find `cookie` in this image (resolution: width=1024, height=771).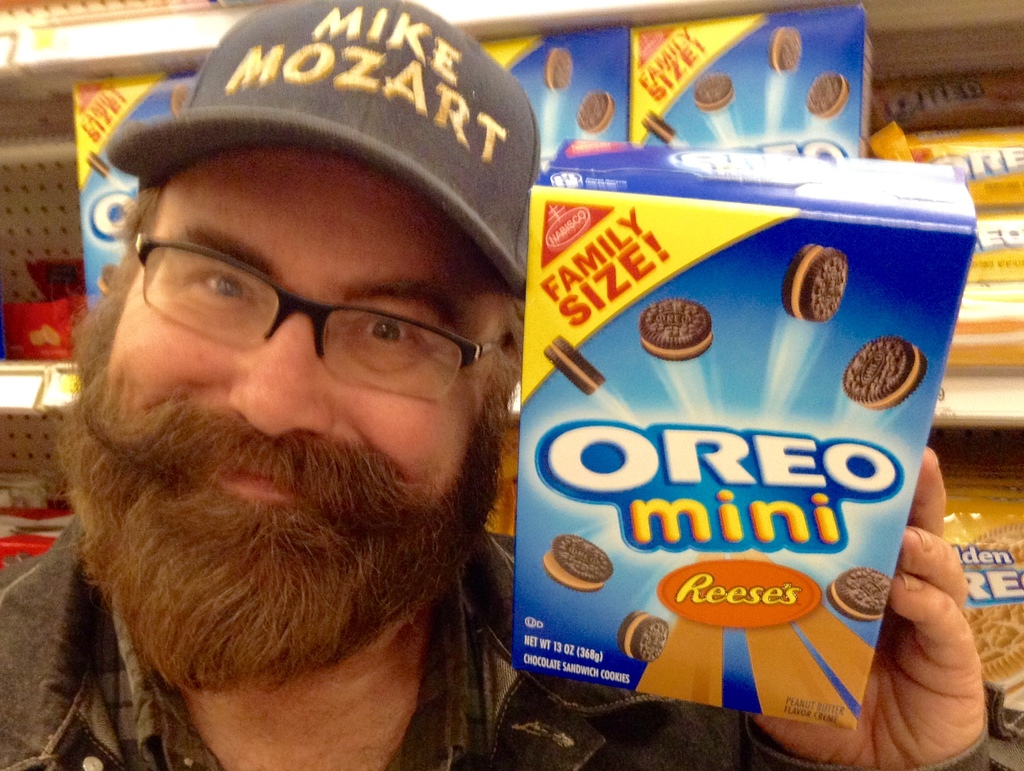
(842, 336, 927, 413).
